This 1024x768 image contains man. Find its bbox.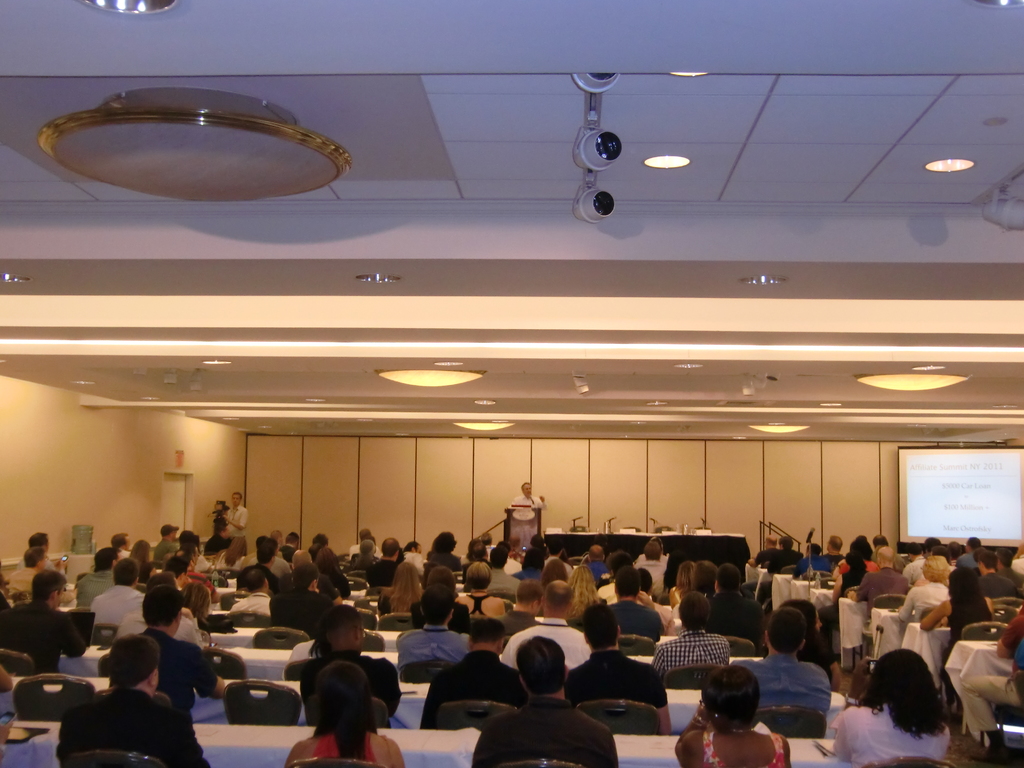
BBox(403, 537, 426, 575).
